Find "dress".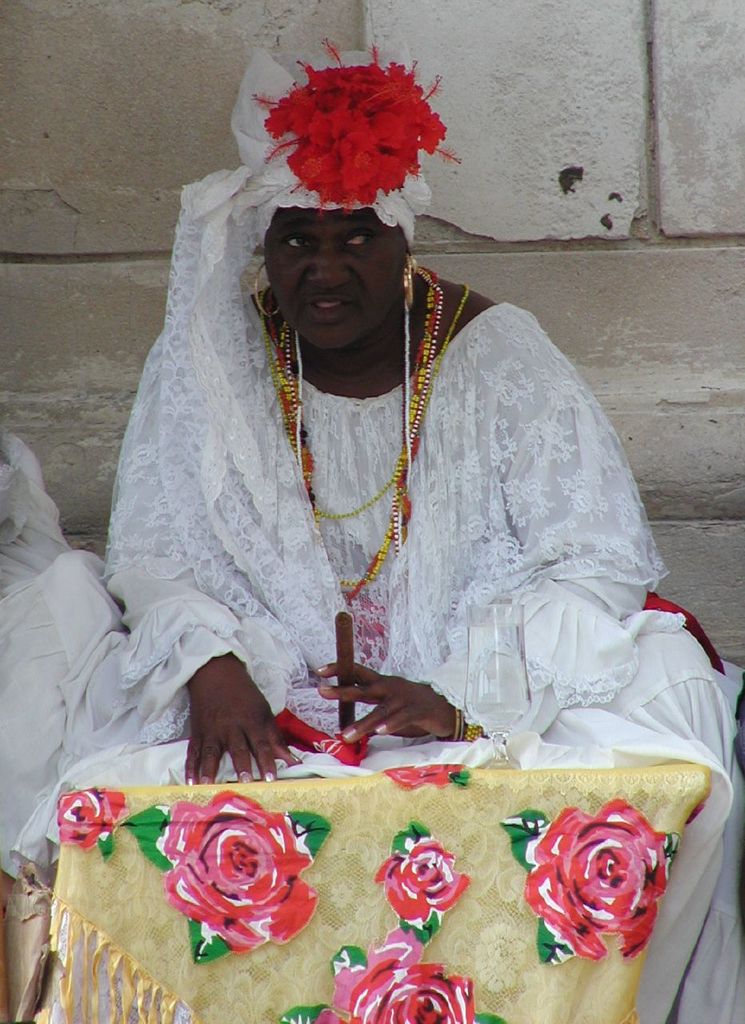
(58,294,744,865).
